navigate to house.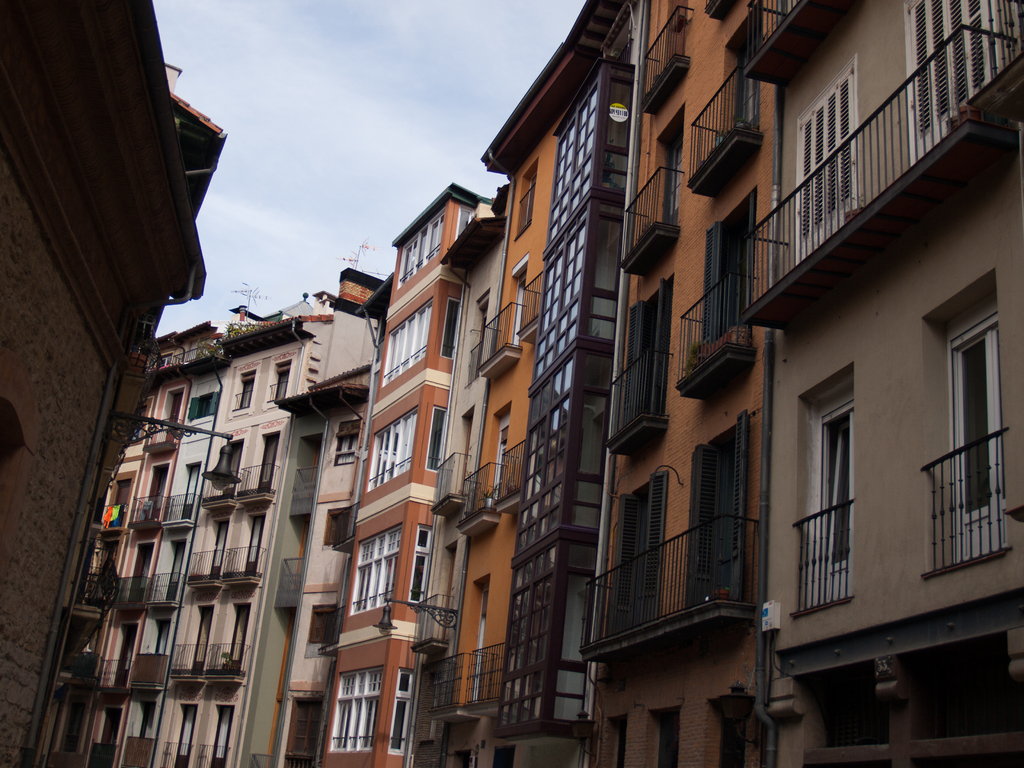
Navigation target: 414,182,499,765.
